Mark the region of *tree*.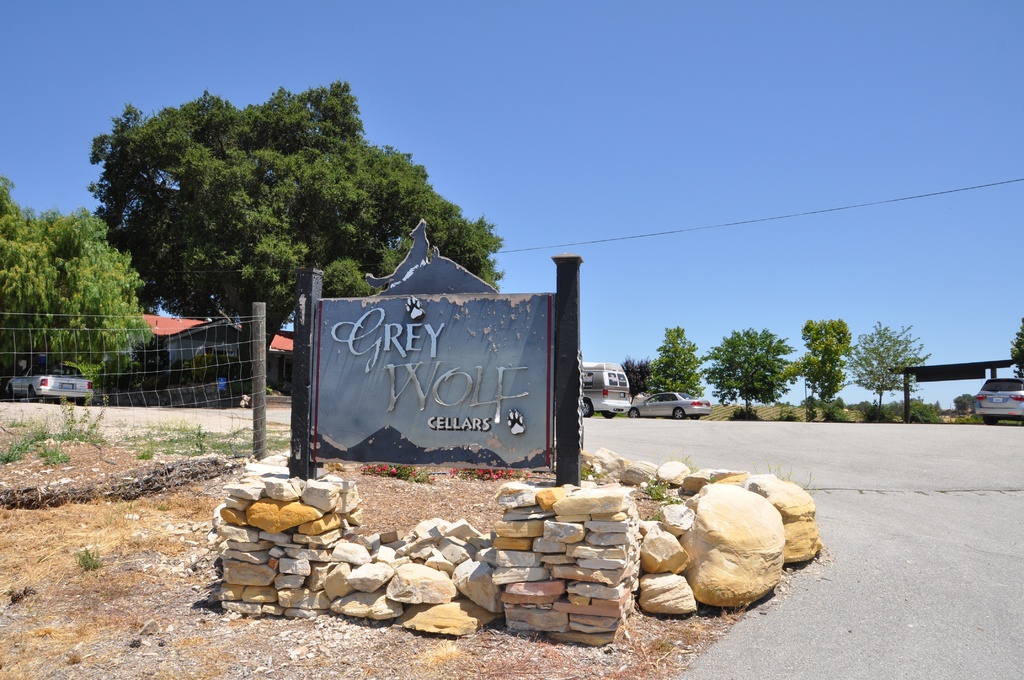
Region: (x1=780, y1=316, x2=850, y2=408).
